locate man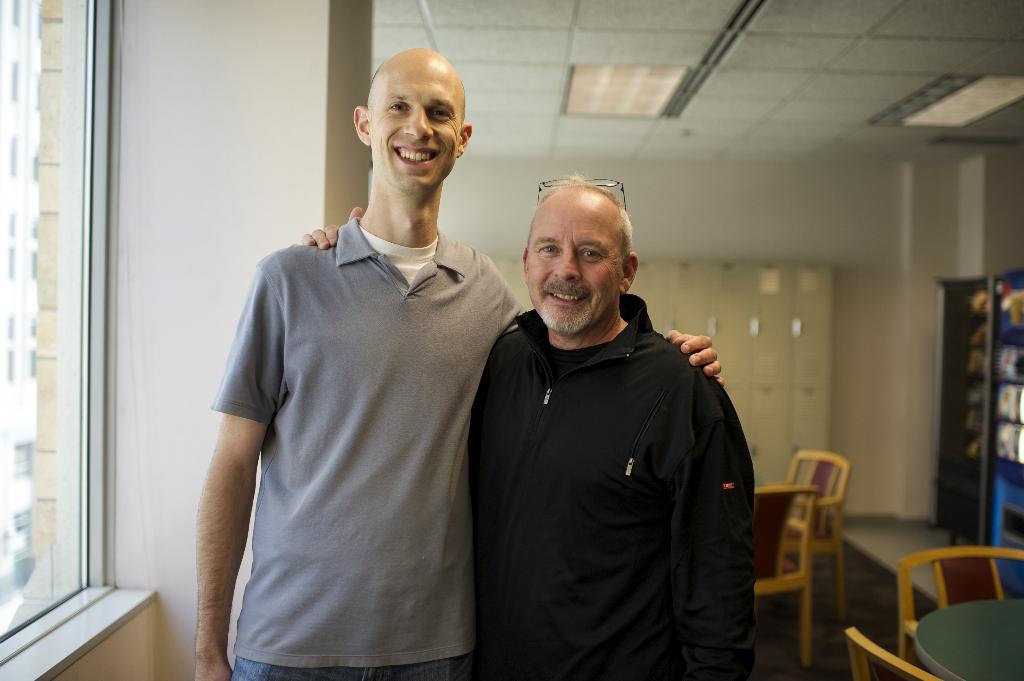
300,175,757,680
